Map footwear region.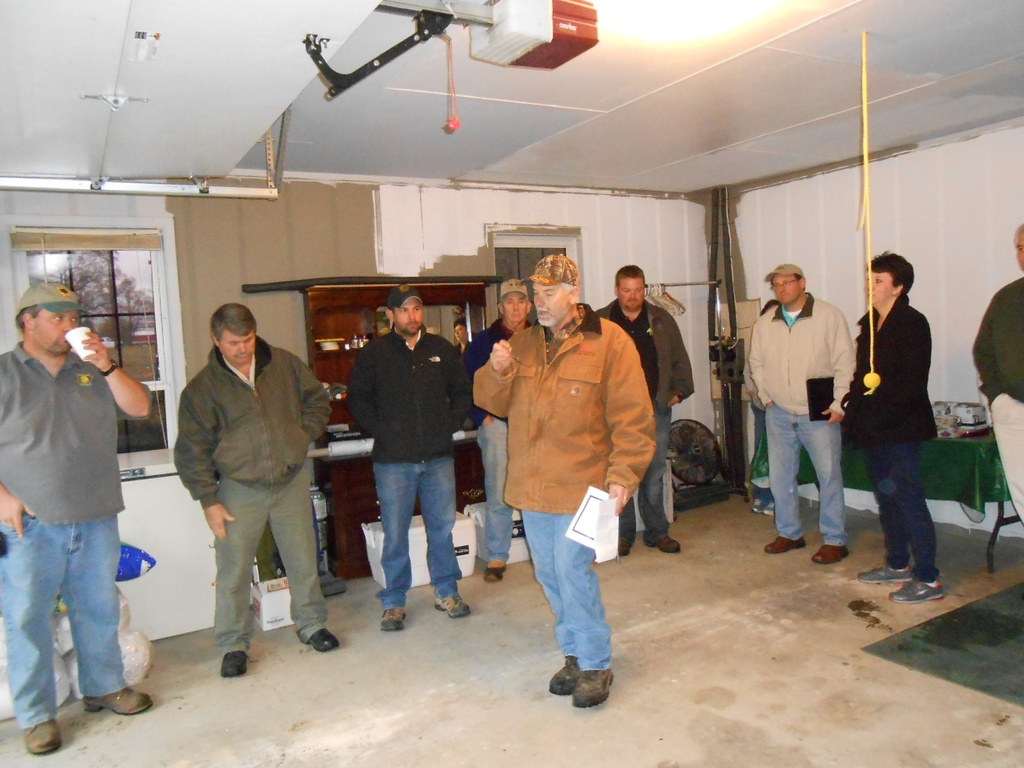
Mapped to BBox(859, 562, 913, 582).
